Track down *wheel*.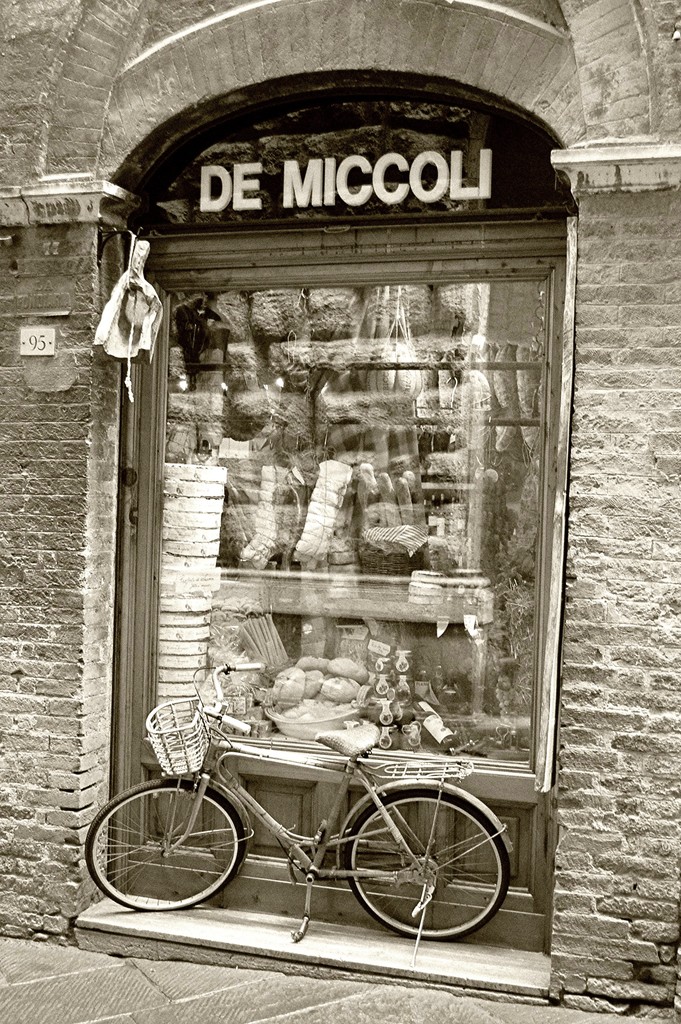
Tracked to bbox=[344, 776, 496, 955].
